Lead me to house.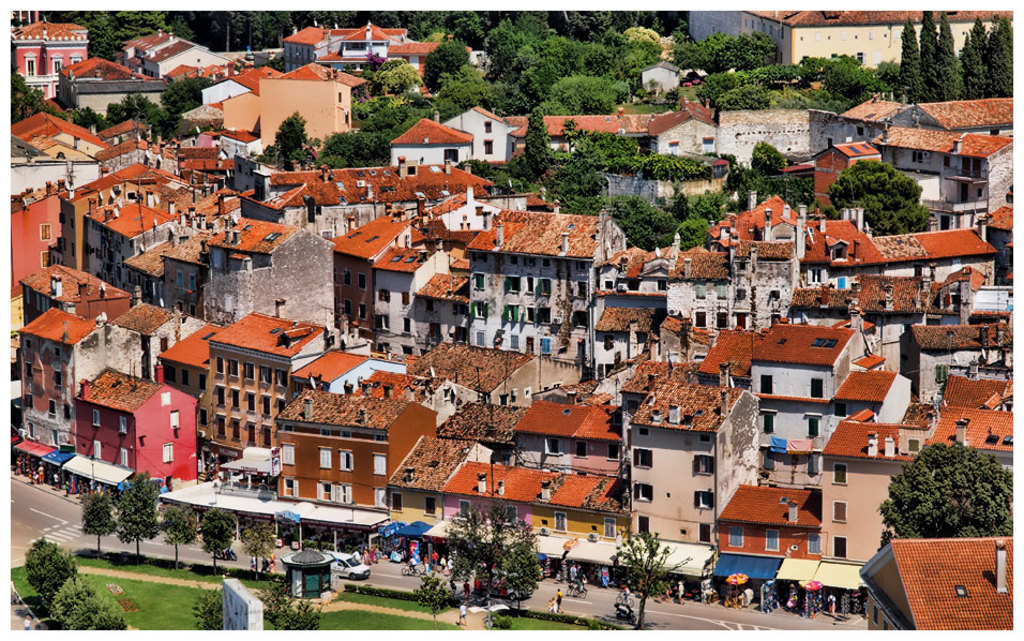
Lead to Rect(223, 45, 283, 66).
